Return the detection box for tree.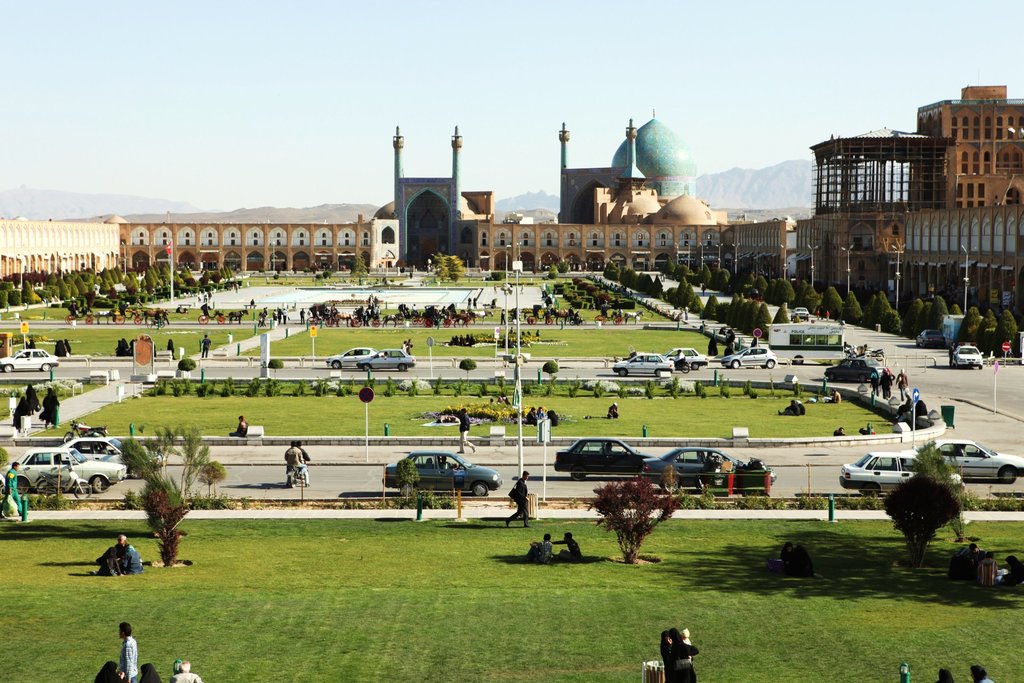
347:248:378:290.
